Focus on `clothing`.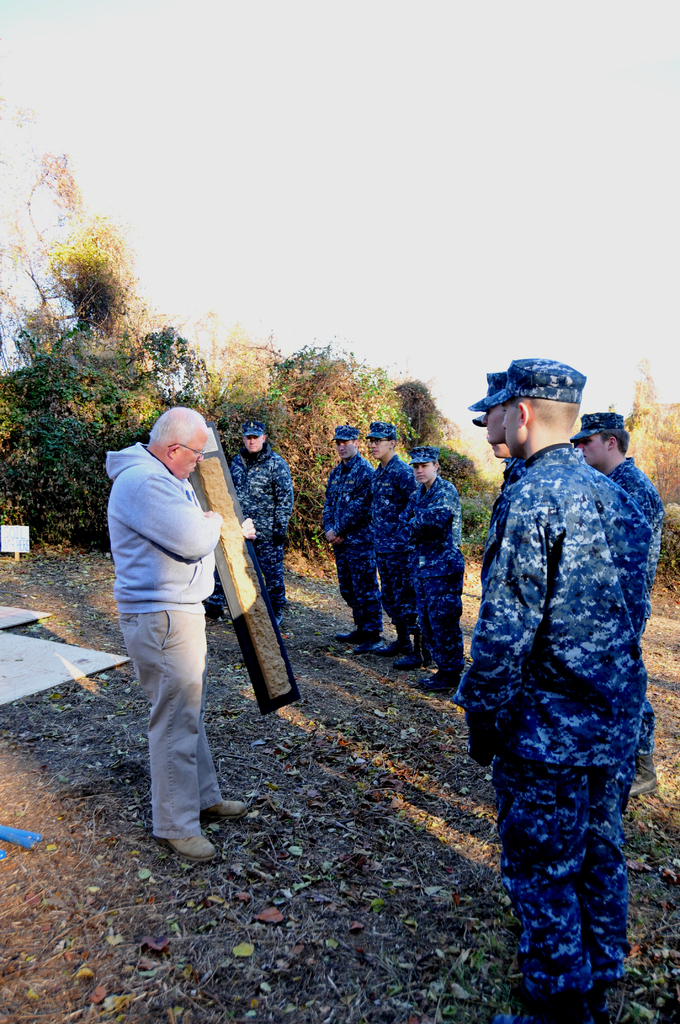
Focused at 101/433/232/855.
